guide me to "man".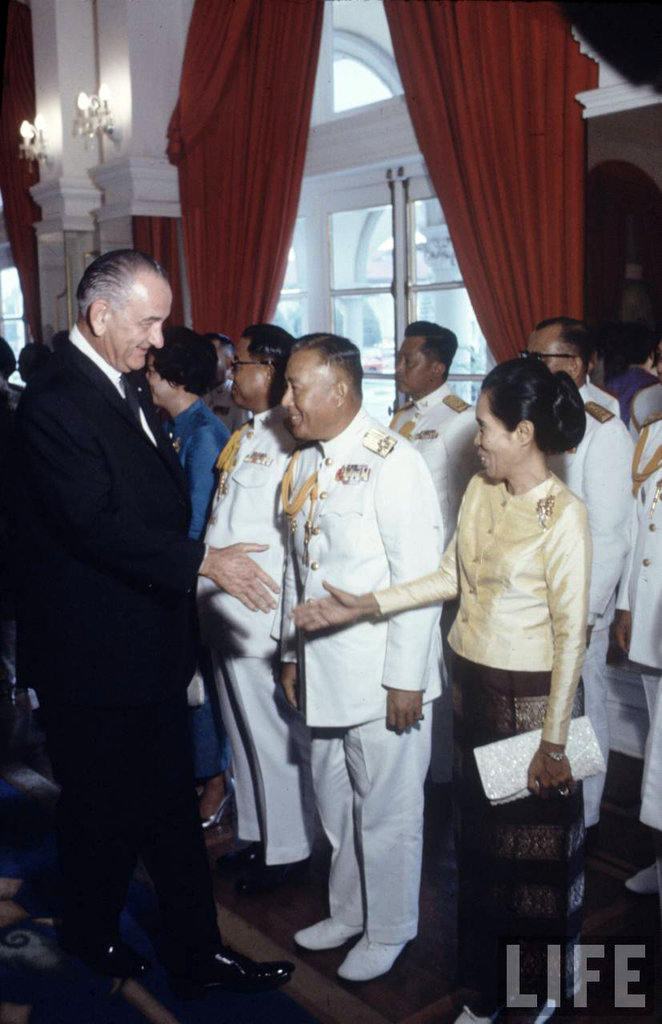
Guidance: bbox=[185, 324, 349, 888].
